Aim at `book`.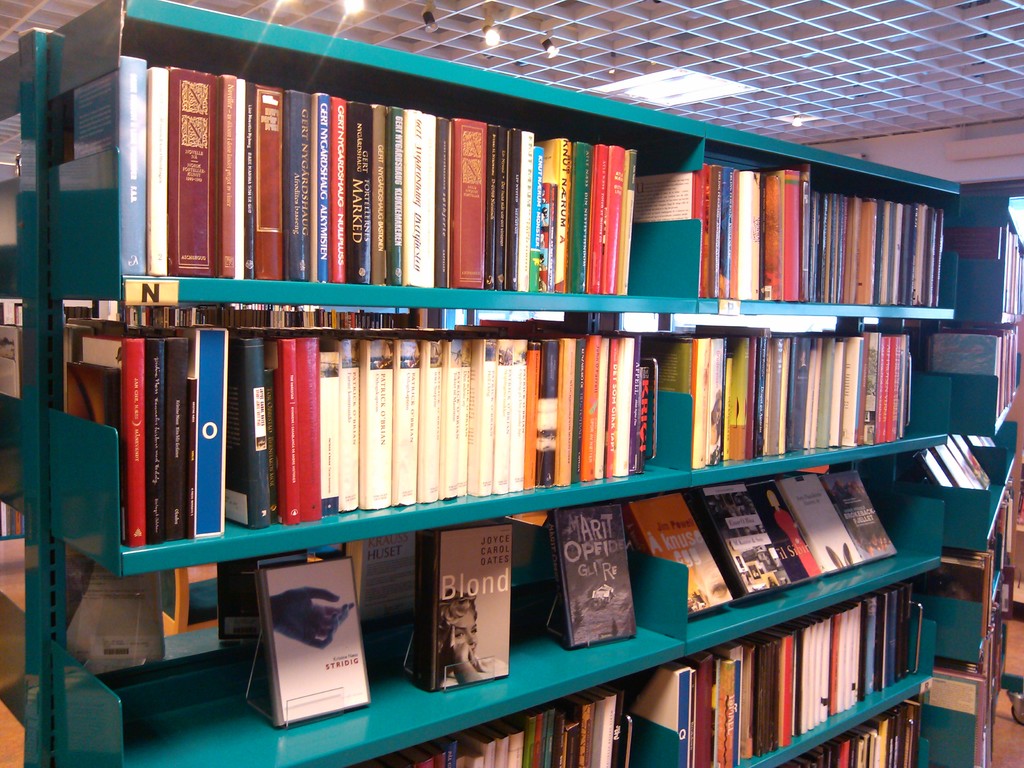
Aimed at pyautogui.locateOnScreen(348, 532, 416, 623).
